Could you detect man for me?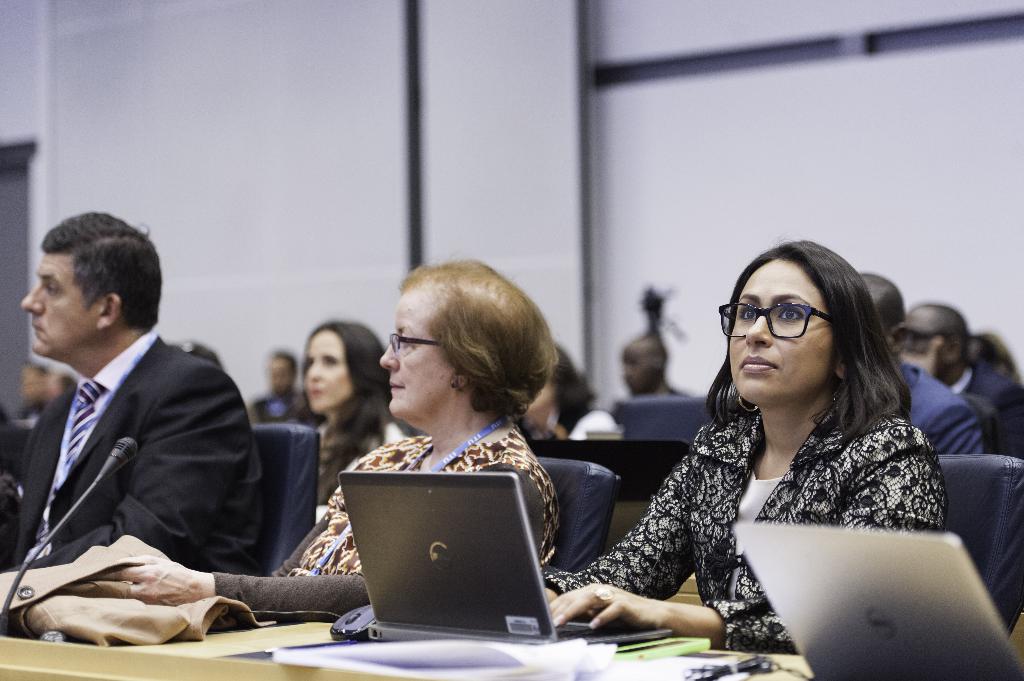
Detection result: box=[852, 264, 1006, 552].
